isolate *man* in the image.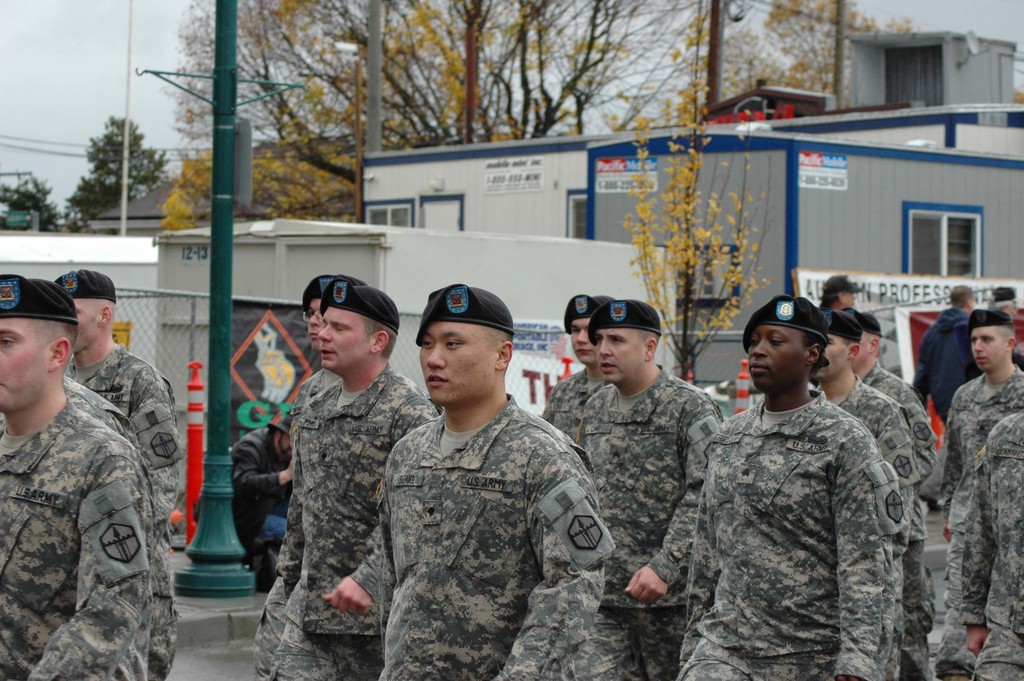
Isolated region: [left=360, top=279, right=621, bottom=680].
